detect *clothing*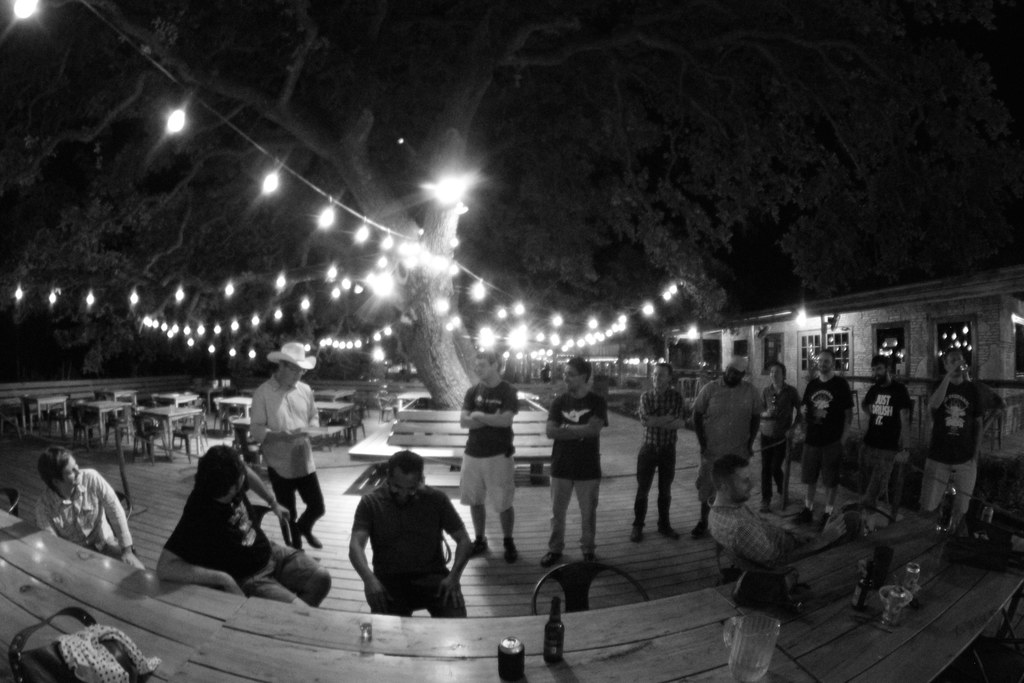
bbox=(632, 393, 685, 525)
